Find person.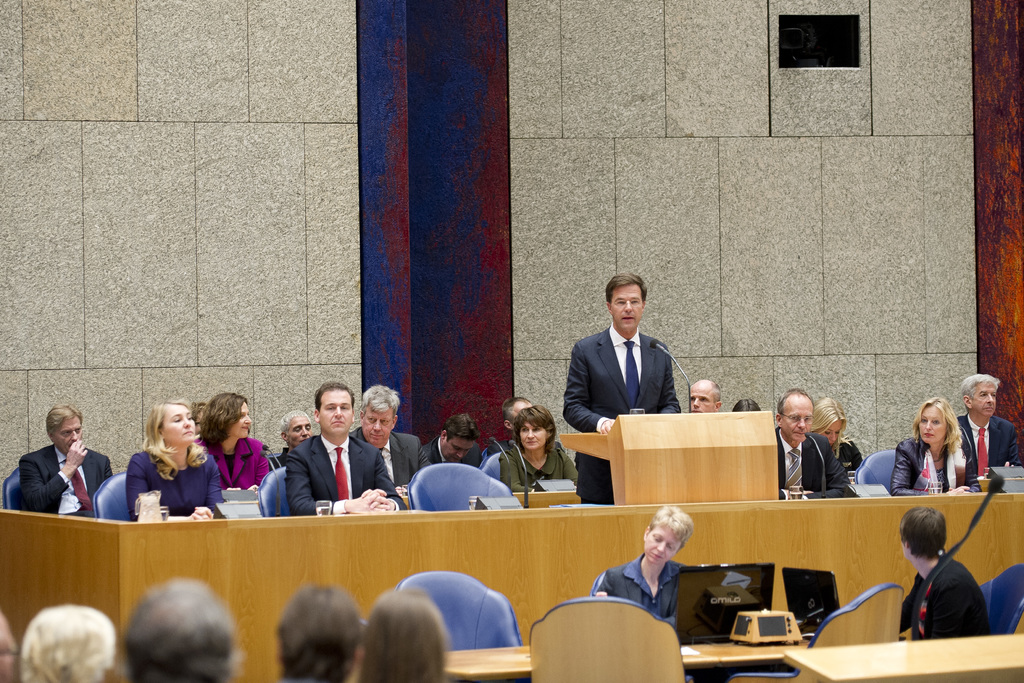
rect(18, 404, 111, 514).
